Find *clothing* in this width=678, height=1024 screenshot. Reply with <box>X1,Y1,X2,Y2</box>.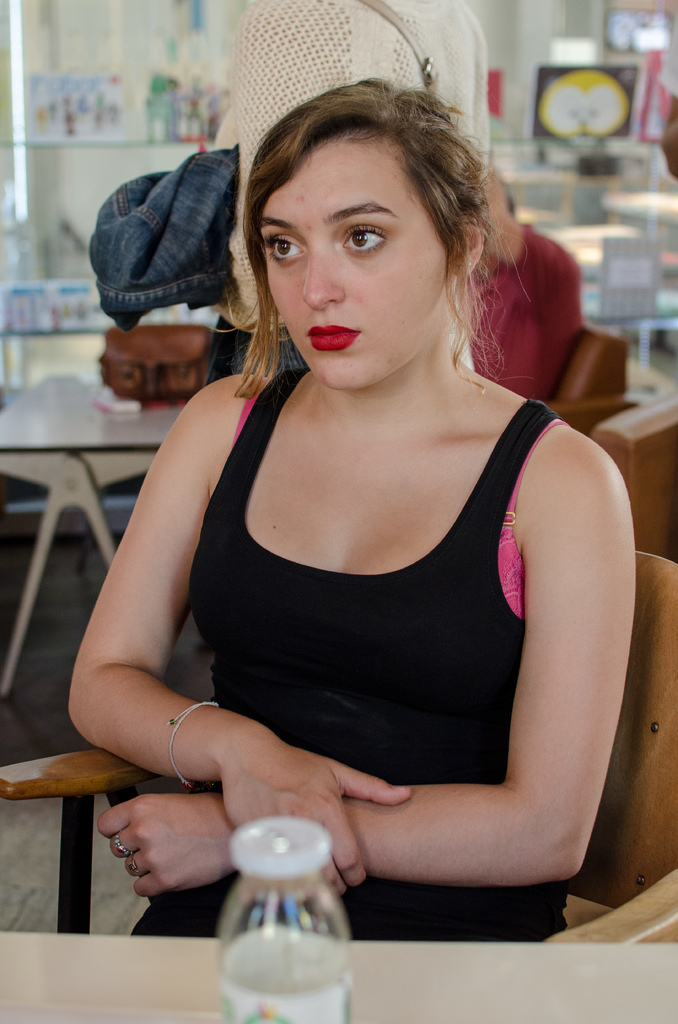
<box>450,208,581,433</box>.
